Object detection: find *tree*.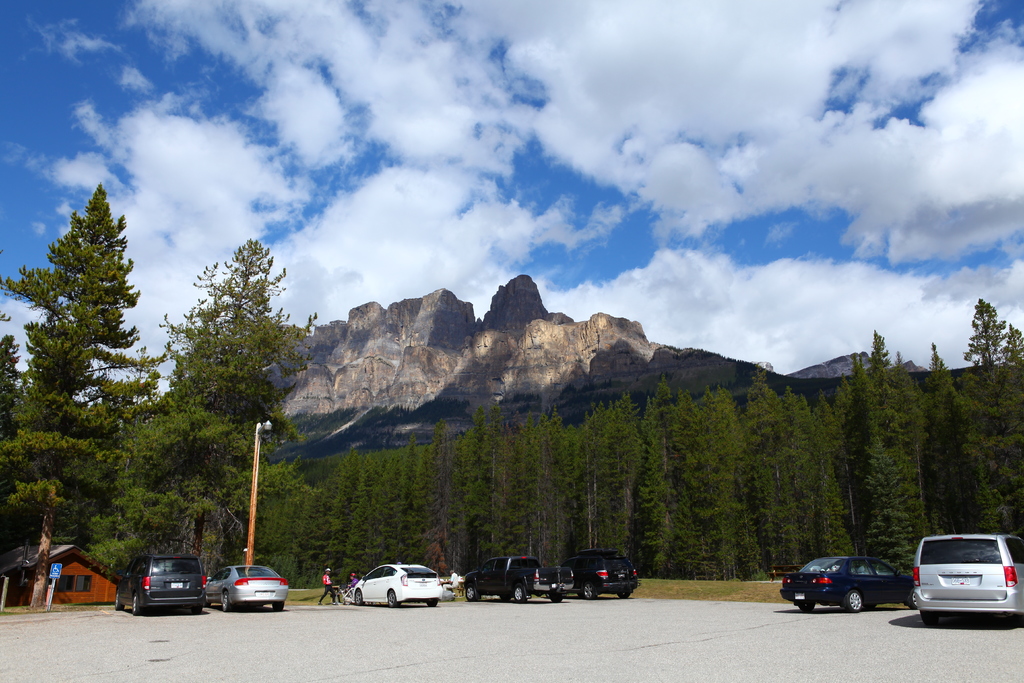
pyautogui.locateOnScreen(13, 153, 160, 593).
